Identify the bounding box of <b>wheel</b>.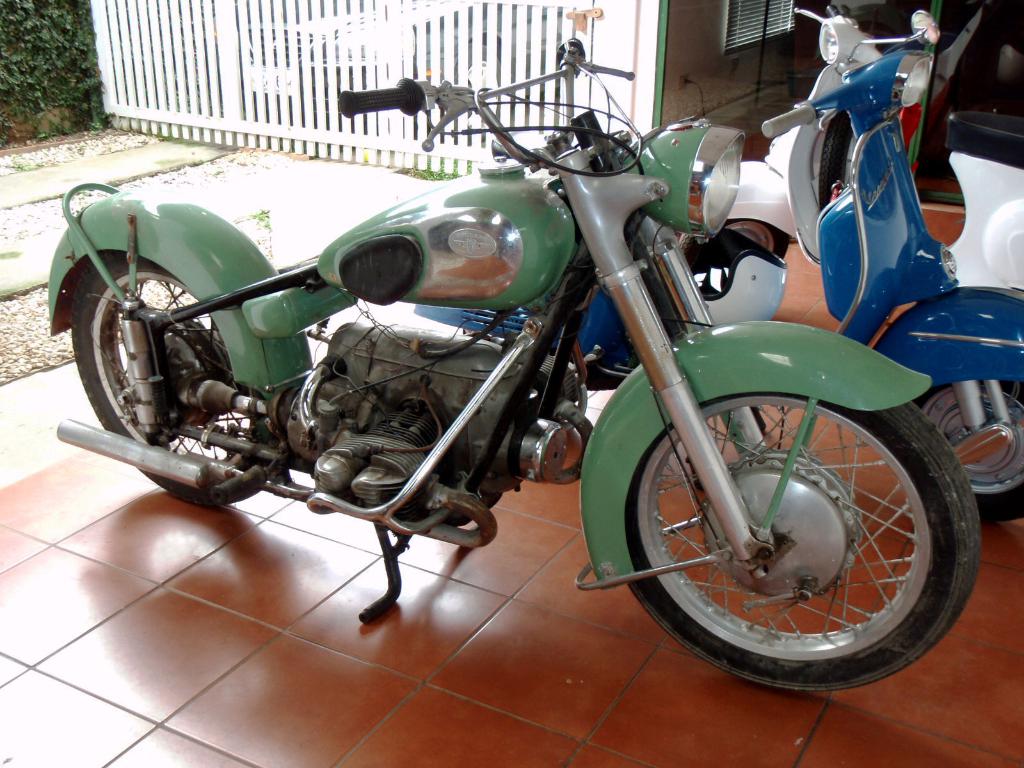
(x1=915, y1=379, x2=1023, y2=528).
